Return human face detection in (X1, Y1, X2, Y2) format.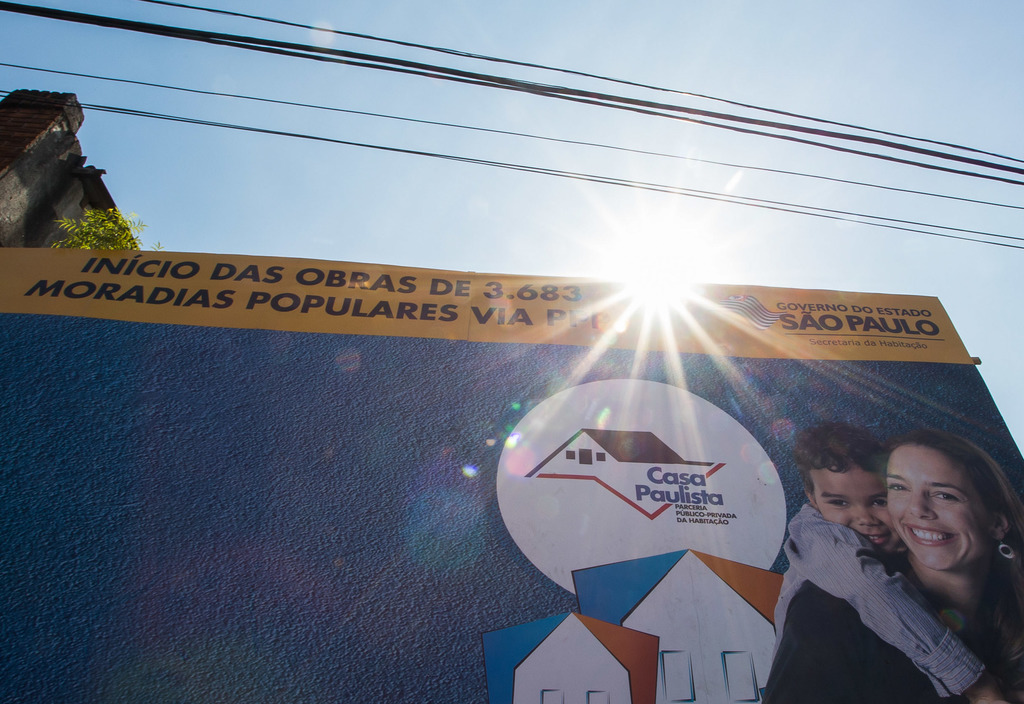
(886, 445, 991, 572).
